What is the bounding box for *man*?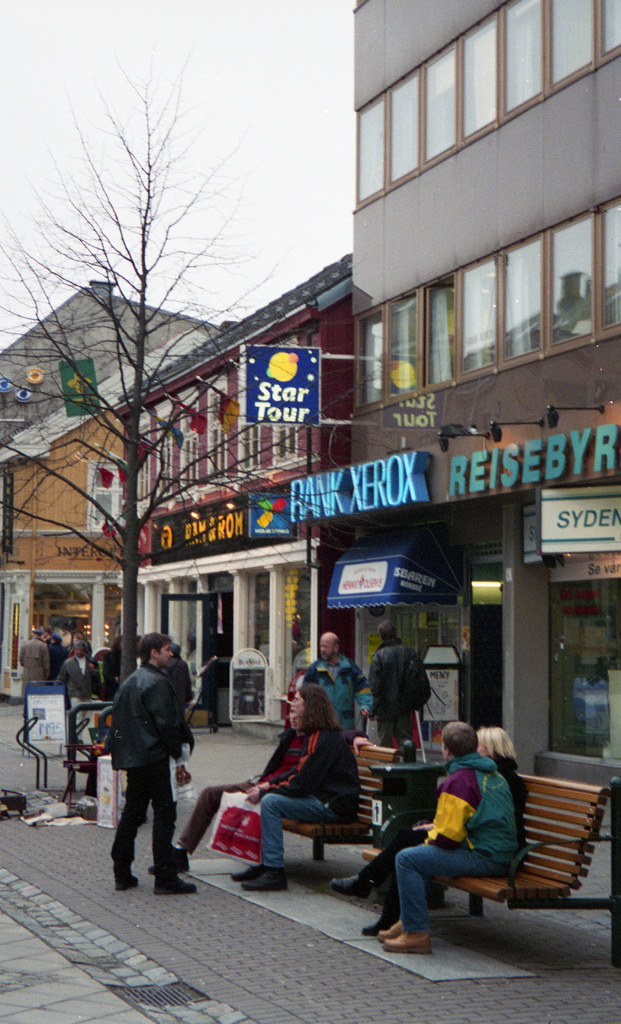
bbox=(49, 637, 104, 746).
